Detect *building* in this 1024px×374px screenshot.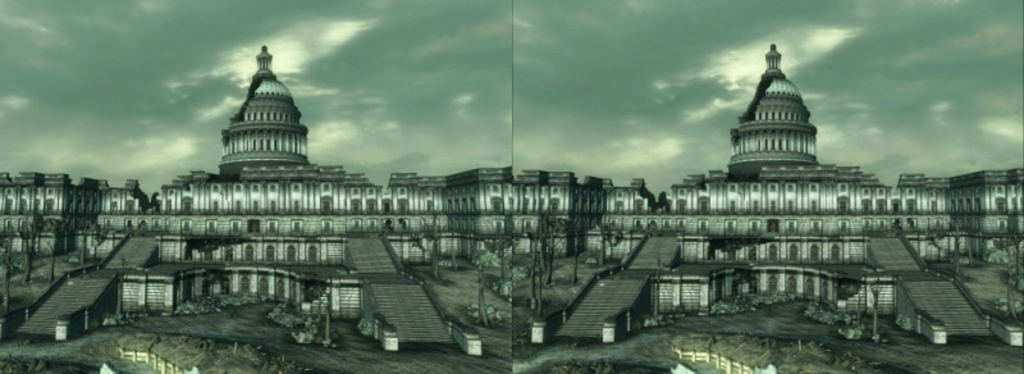
Detection: bbox=[515, 45, 1023, 343].
